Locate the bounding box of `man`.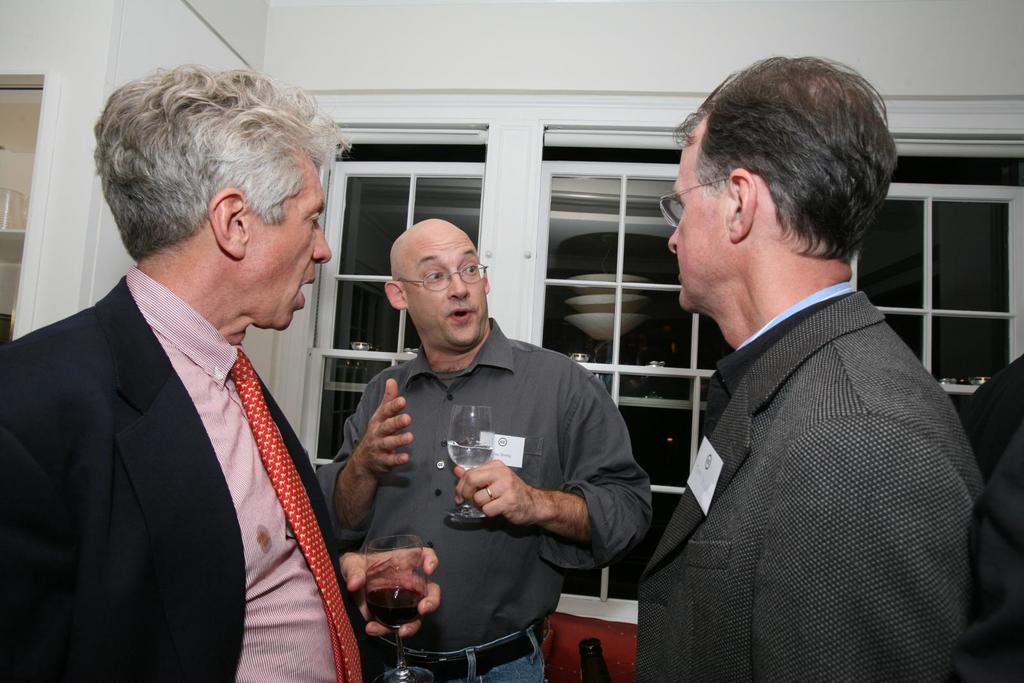
Bounding box: bbox=(635, 58, 986, 682).
